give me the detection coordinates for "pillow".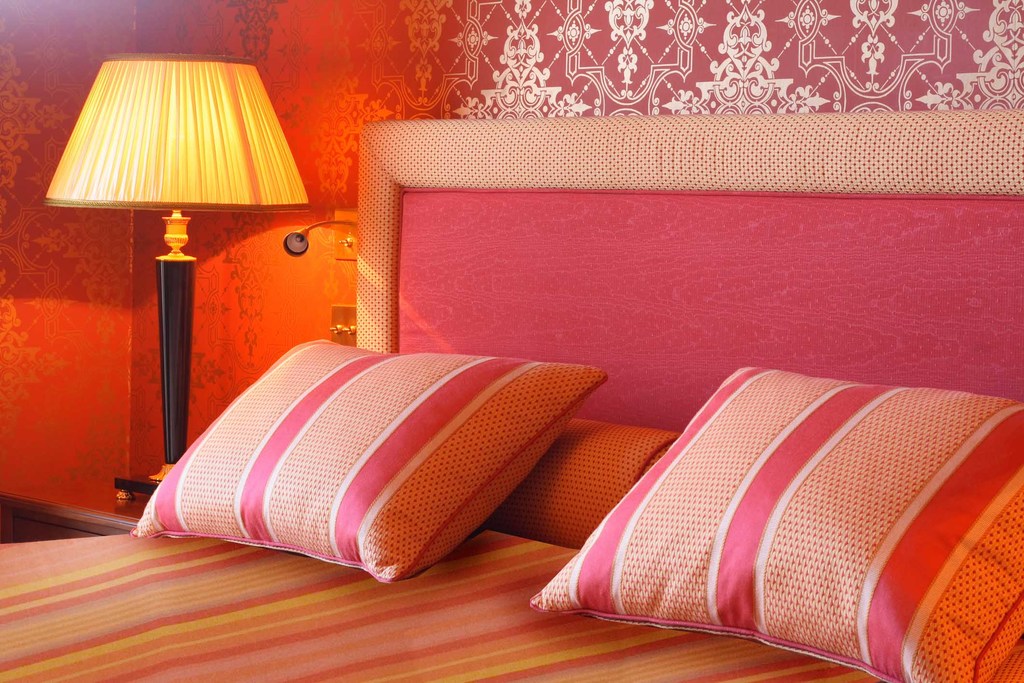
<region>132, 333, 609, 580</region>.
